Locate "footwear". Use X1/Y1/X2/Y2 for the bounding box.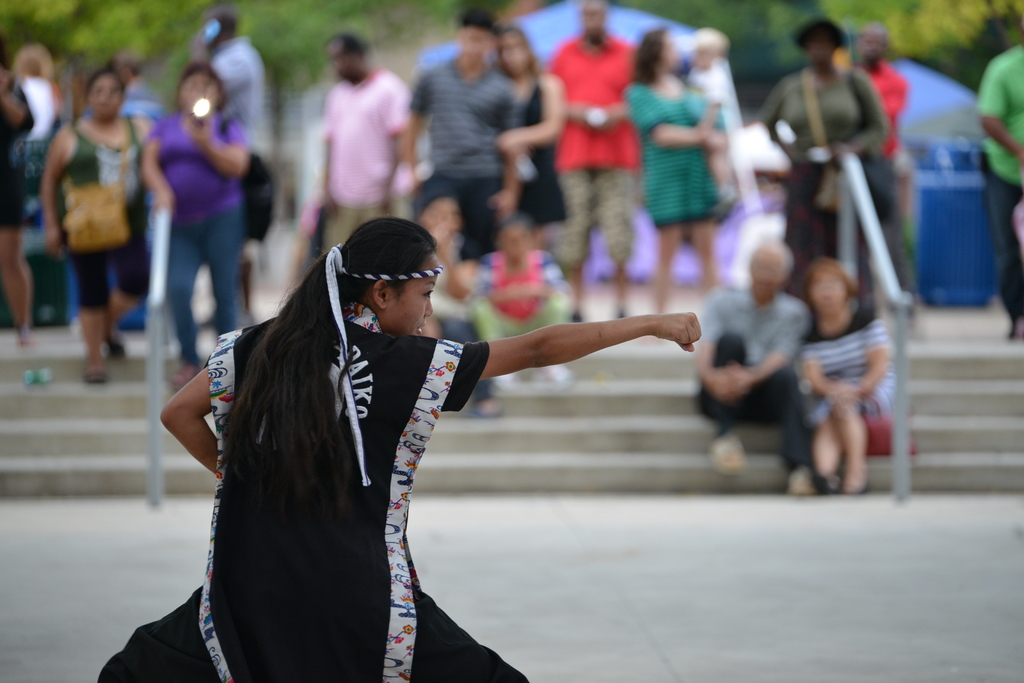
813/470/842/494.
